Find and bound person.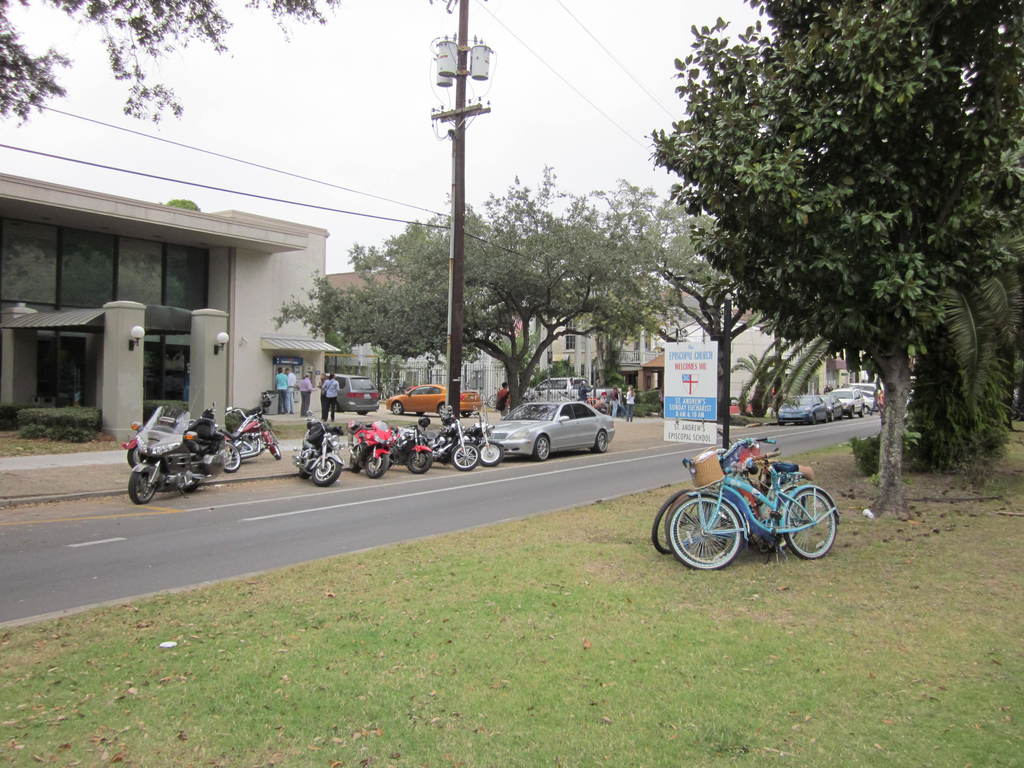
Bound: [288,368,298,415].
